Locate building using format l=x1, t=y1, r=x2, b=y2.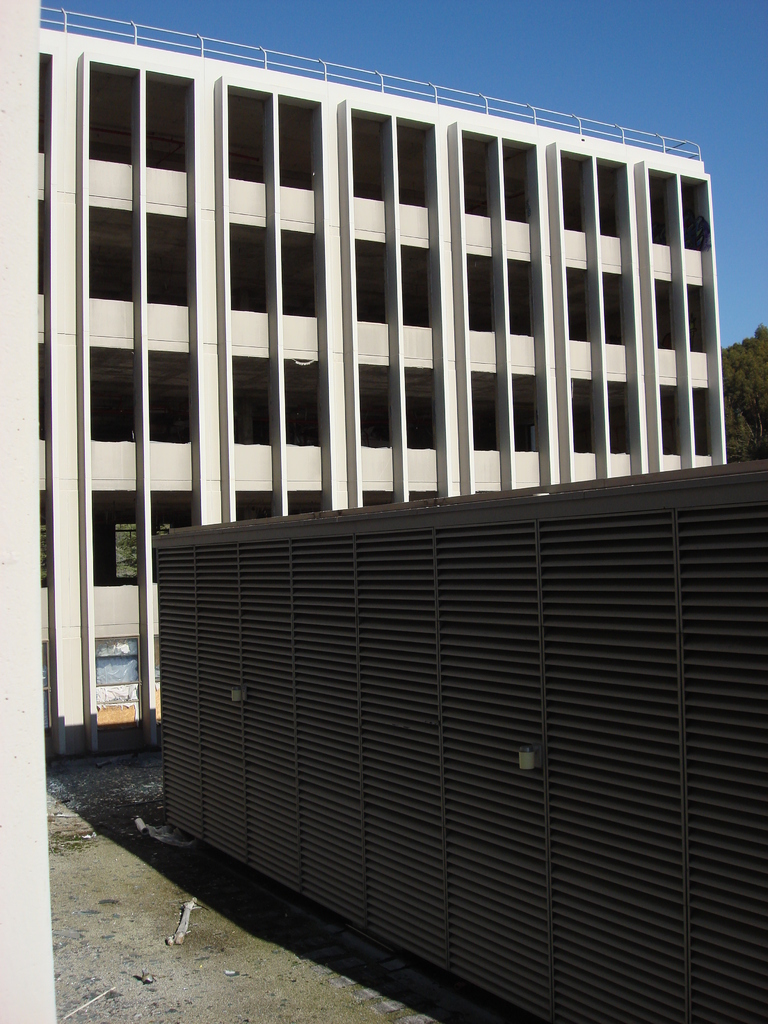
l=35, t=6, r=724, b=760.
